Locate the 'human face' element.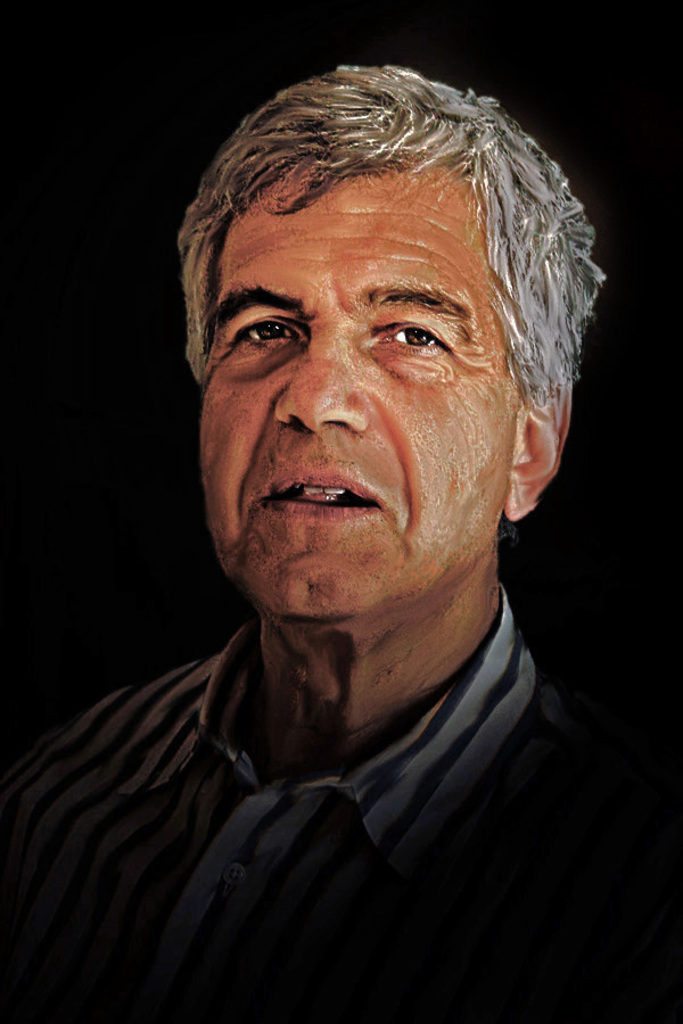
Element bbox: [left=197, top=150, right=512, bottom=622].
